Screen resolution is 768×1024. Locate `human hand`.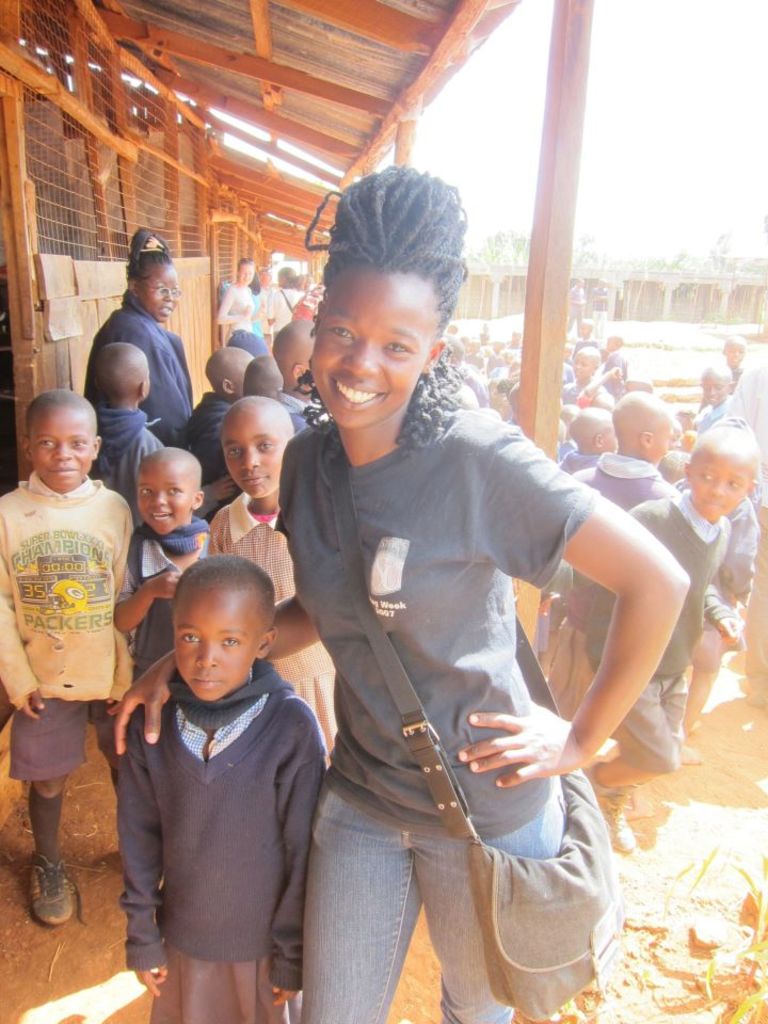
BBox(143, 569, 177, 601).
